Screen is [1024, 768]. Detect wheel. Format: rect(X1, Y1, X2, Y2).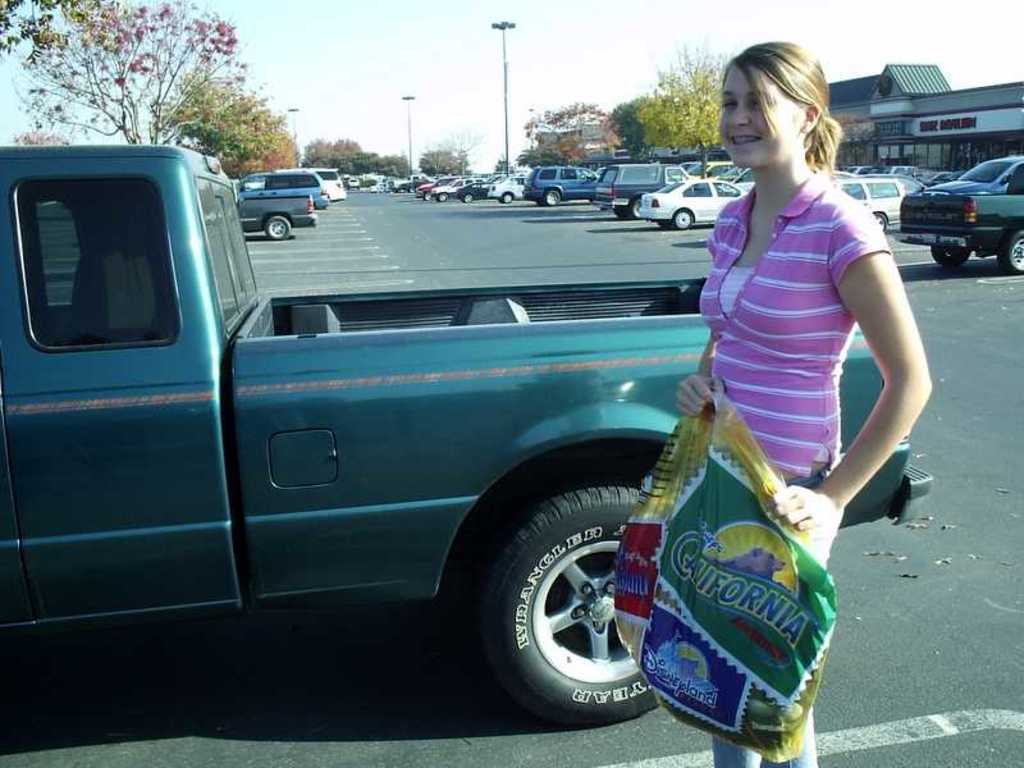
rect(541, 188, 561, 205).
